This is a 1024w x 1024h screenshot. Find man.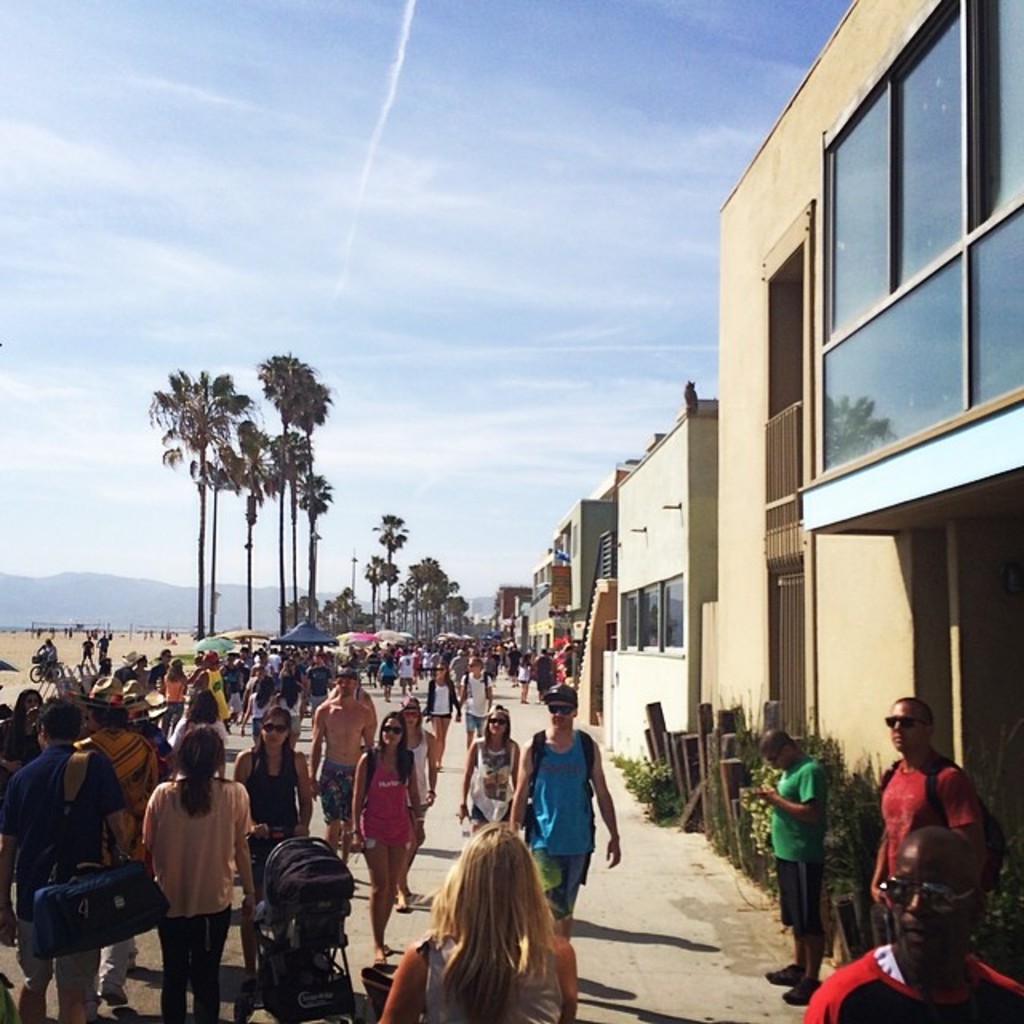
Bounding box: pyautogui.locateOnScreen(395, 648, 413, 696).
